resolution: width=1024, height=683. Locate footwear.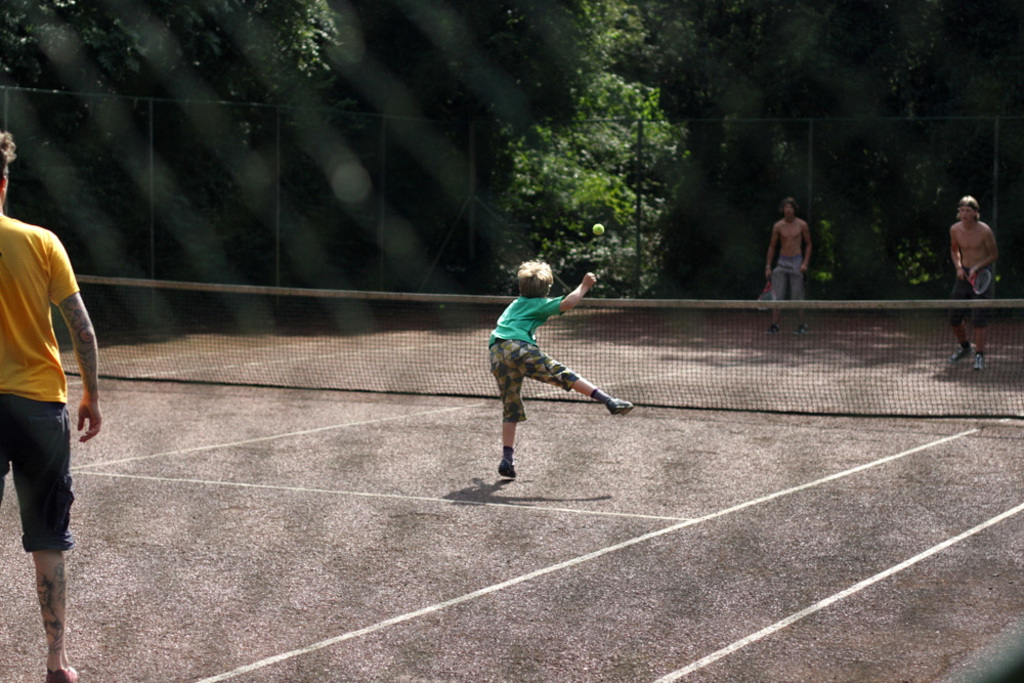
locate(608, 395, 633, 416).
